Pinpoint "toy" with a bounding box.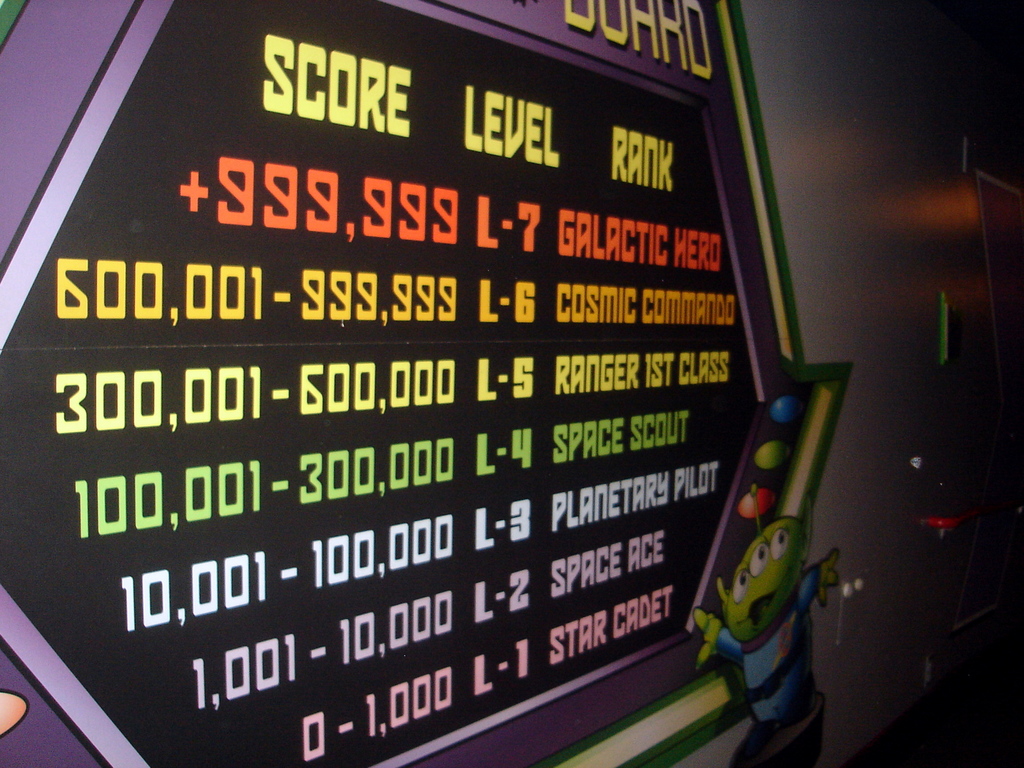
694,484,844,765.
